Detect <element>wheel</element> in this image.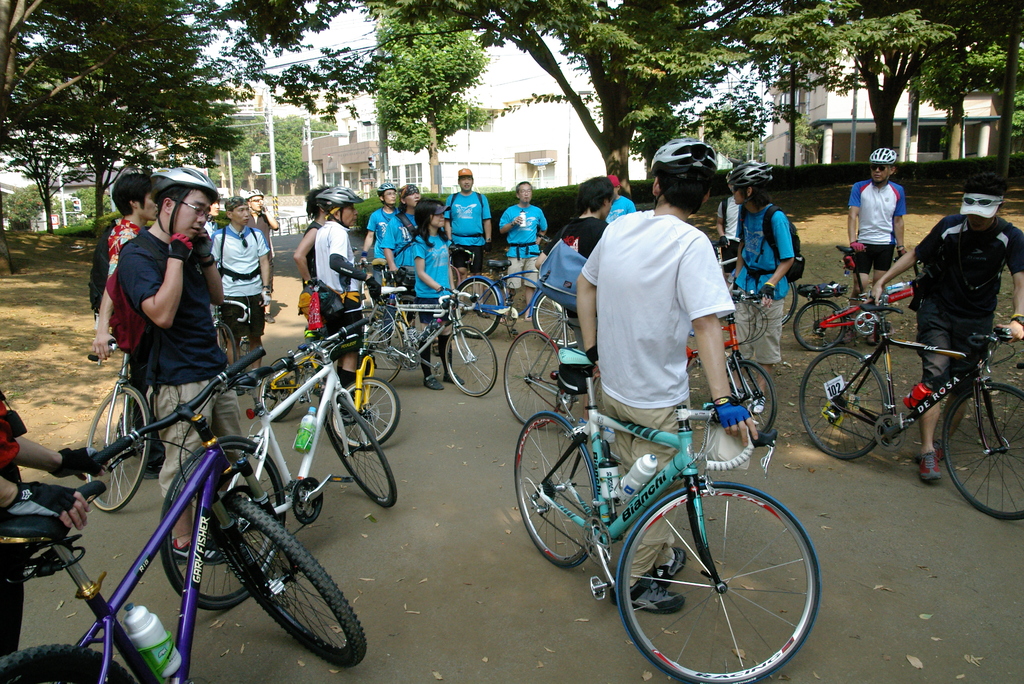
Detection: region(324, 396, 395, 510).
